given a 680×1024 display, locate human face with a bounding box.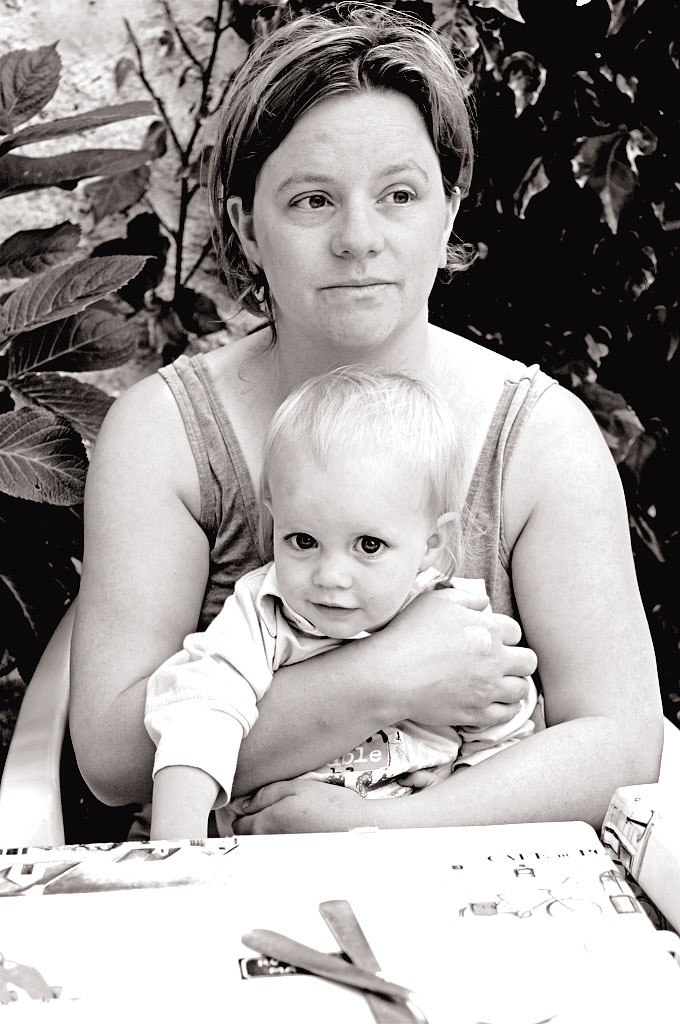
Located: box(254, 89, 446, 343).
